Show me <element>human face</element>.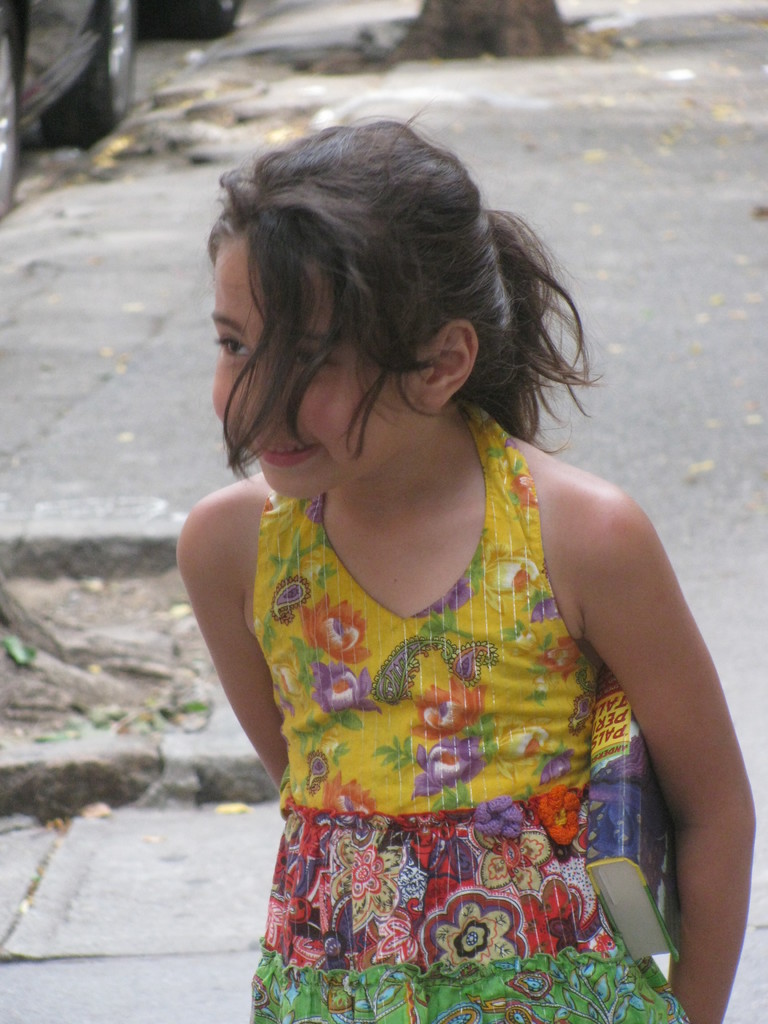
<element>human face</element> is here: 207,225,413,499.
